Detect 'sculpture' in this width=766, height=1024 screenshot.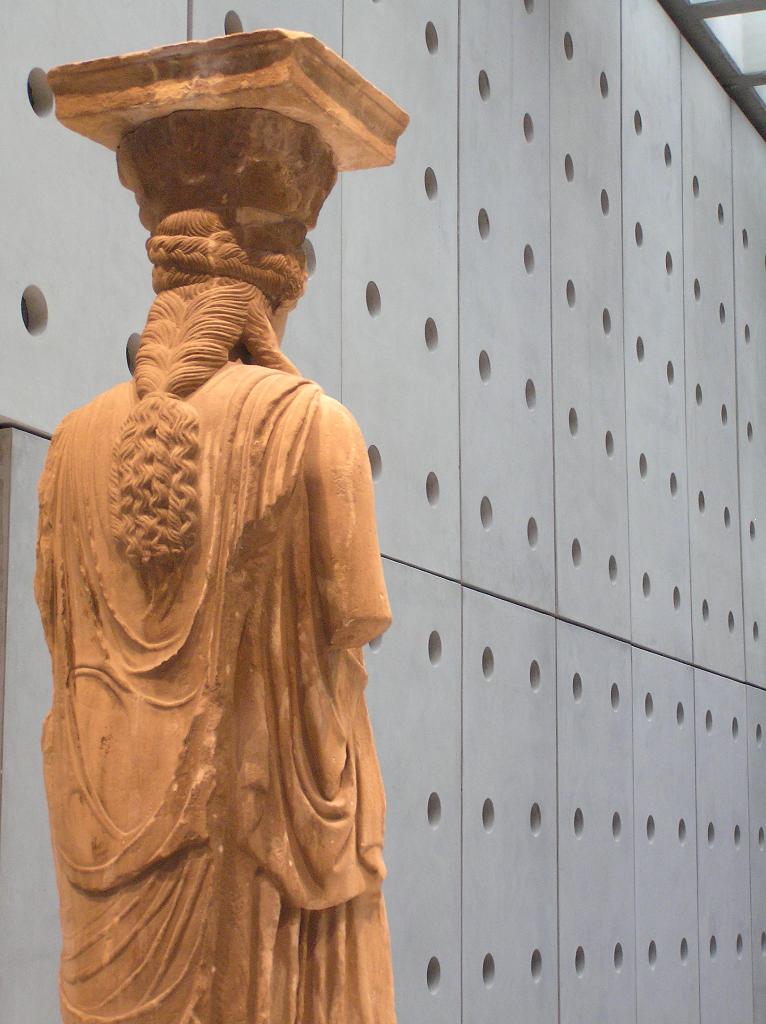
Detection: x1=34, y1=104, x2=442, y2=1023.
